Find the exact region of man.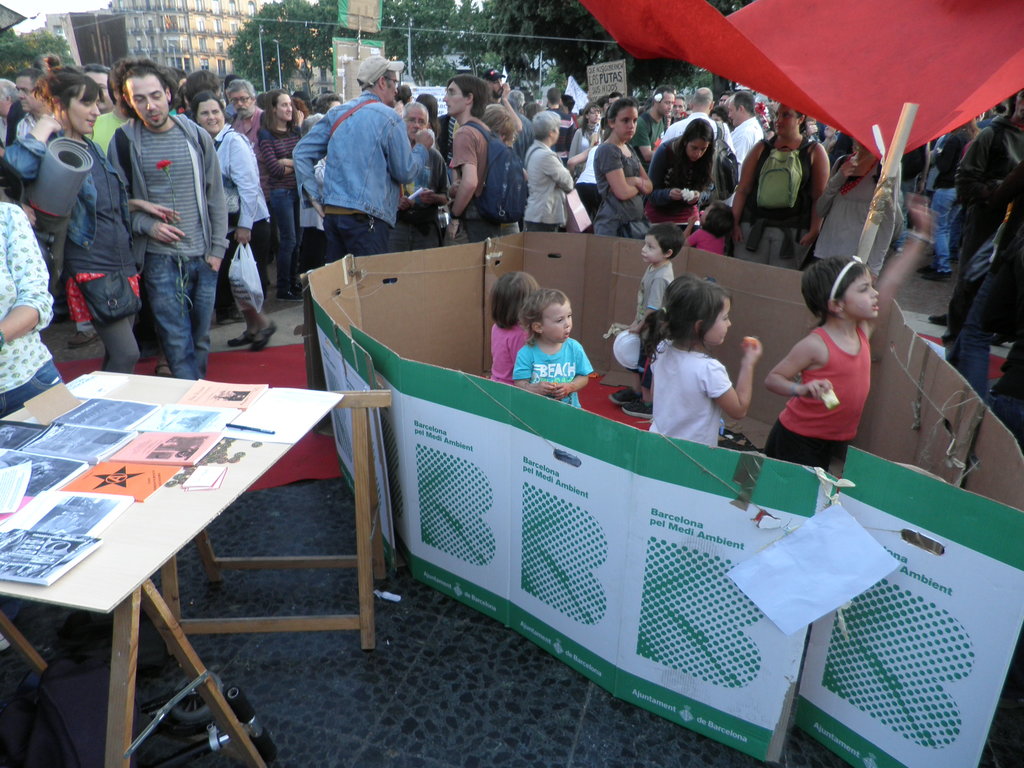
Exact region: Rect(652, 87, 735, 155).
